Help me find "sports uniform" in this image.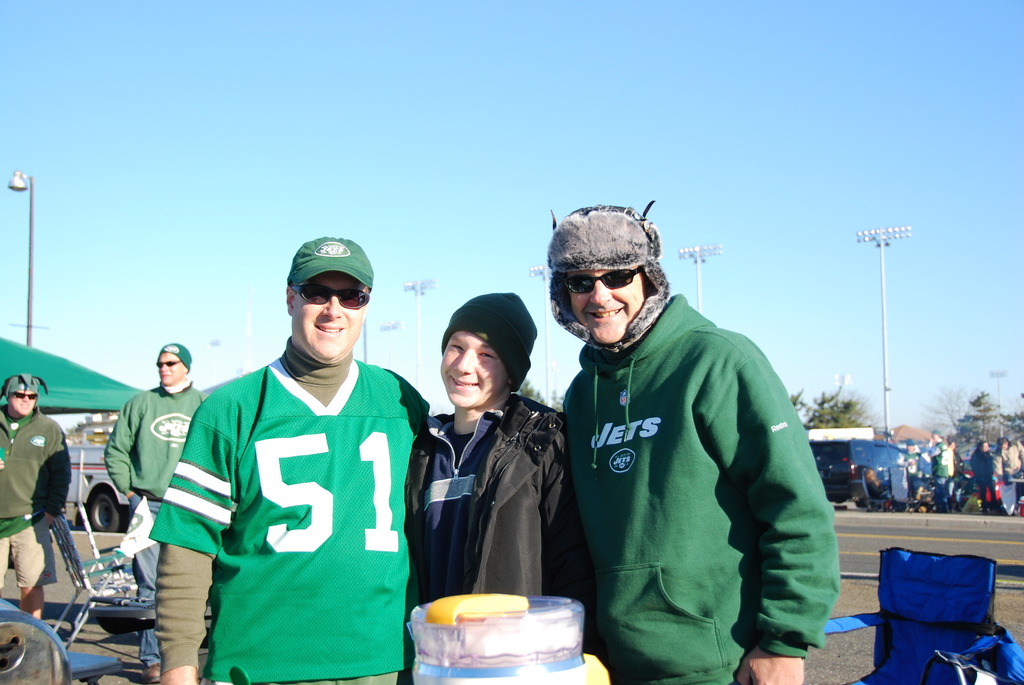
Found it: l=0, t=403, r=72, b=588.
